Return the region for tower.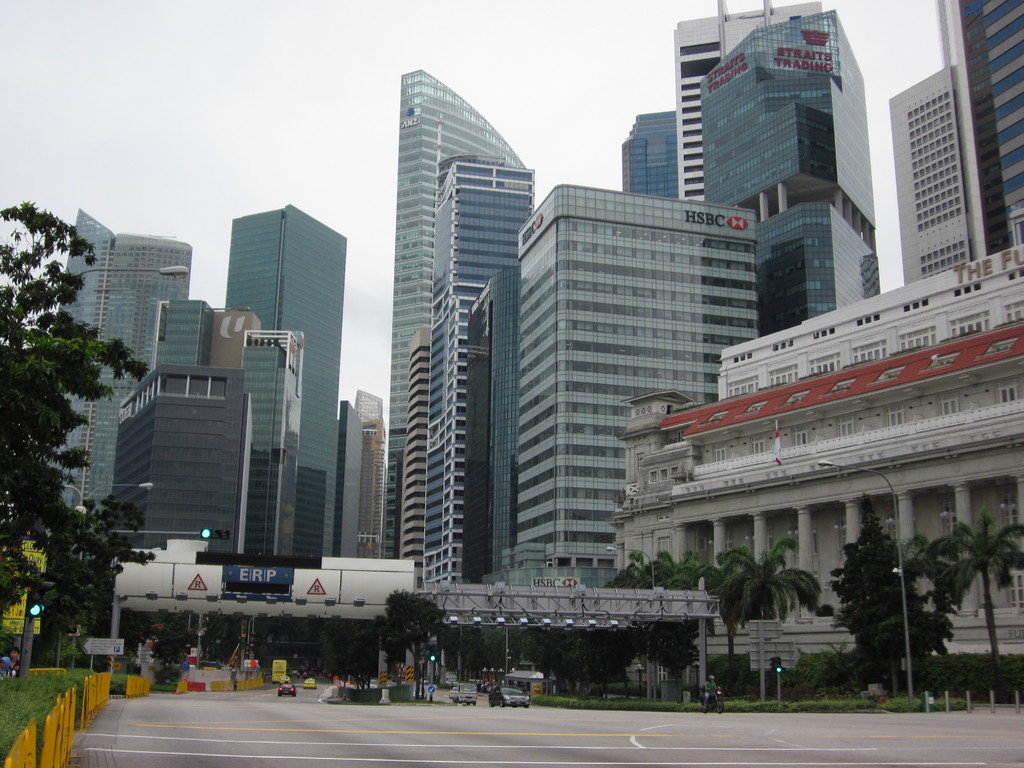
(492,169,771,604).
